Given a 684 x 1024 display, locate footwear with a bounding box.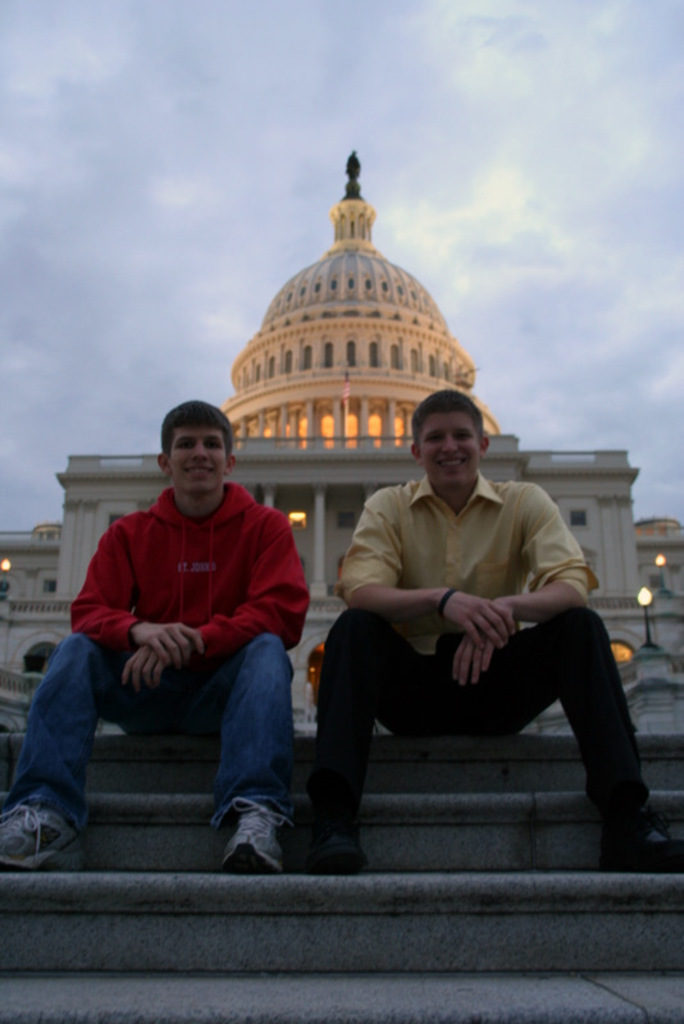
Located: (607, 827, 683, 876).
